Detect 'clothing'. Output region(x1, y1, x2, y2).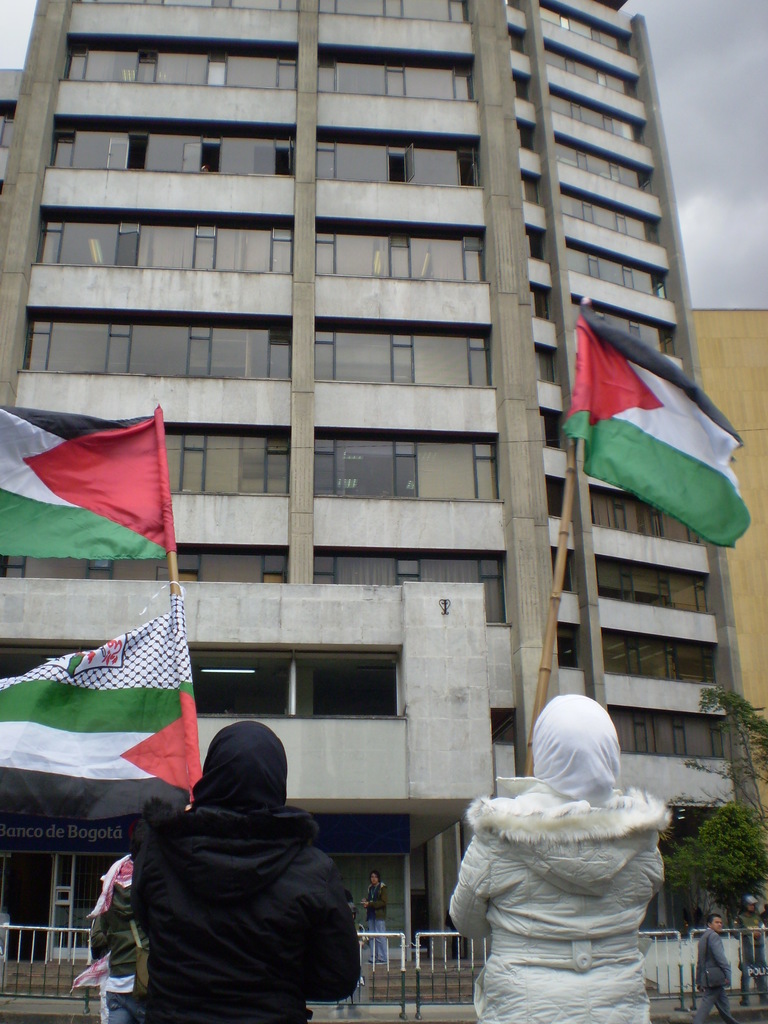
region(126, 461, 608, 967).
